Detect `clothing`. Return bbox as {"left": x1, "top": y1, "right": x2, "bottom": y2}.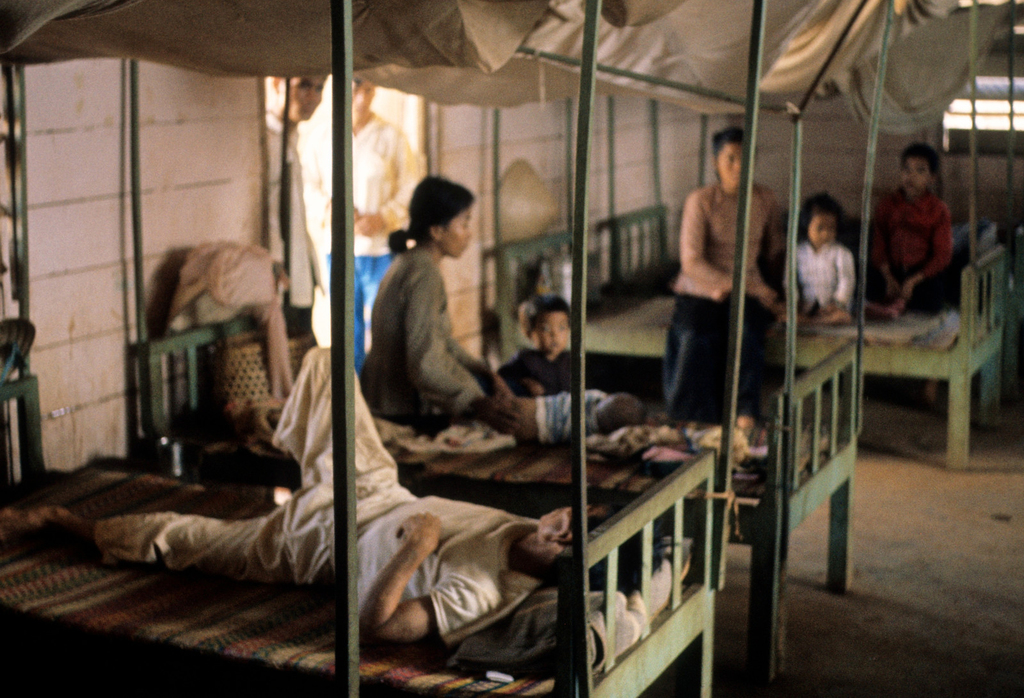
{"left": 793, "top": 236, "right": 857, "bottom": 315}.
